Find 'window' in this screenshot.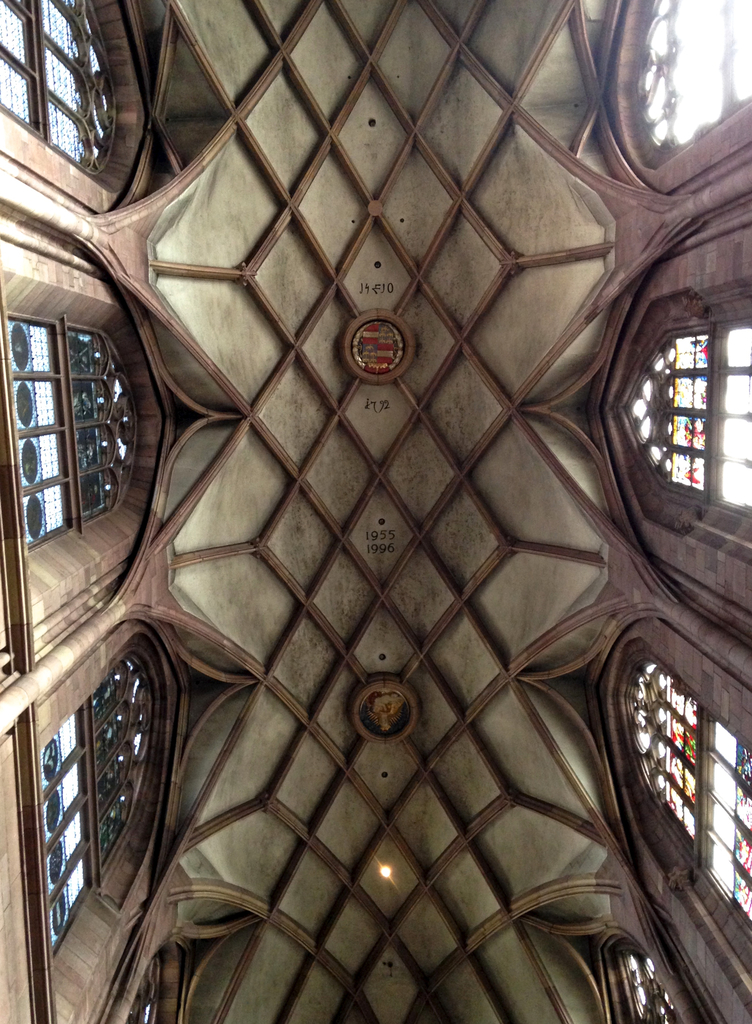
The bounding box for 'window' is [x1=615, y1=954, x2=689, y2=1023].
